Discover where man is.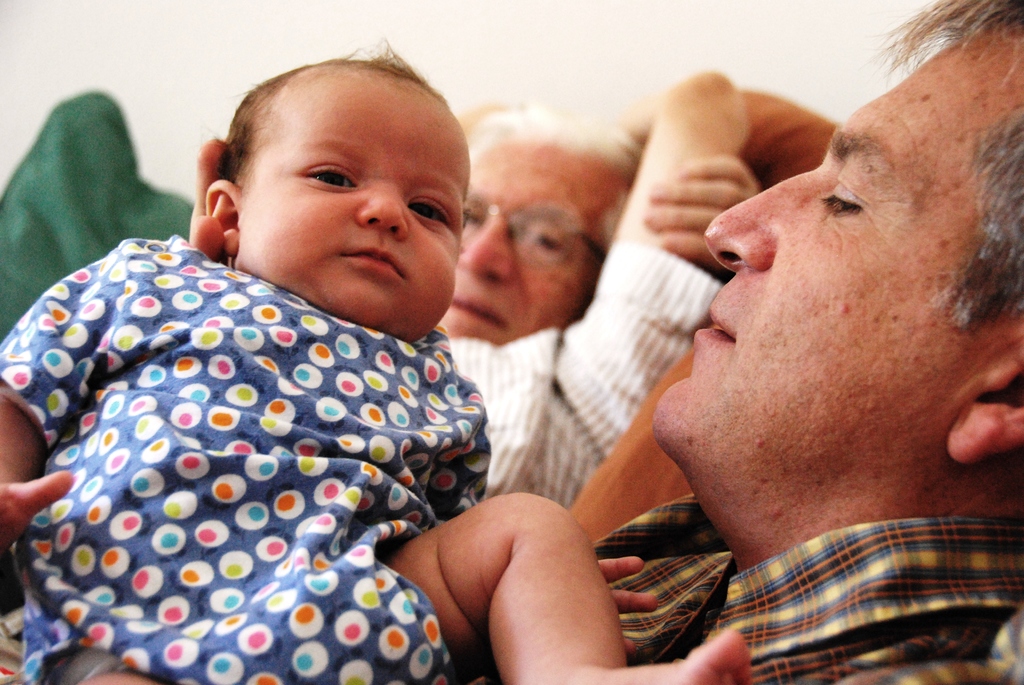
Discovered at Rect(564, 121, 1023, 675).
